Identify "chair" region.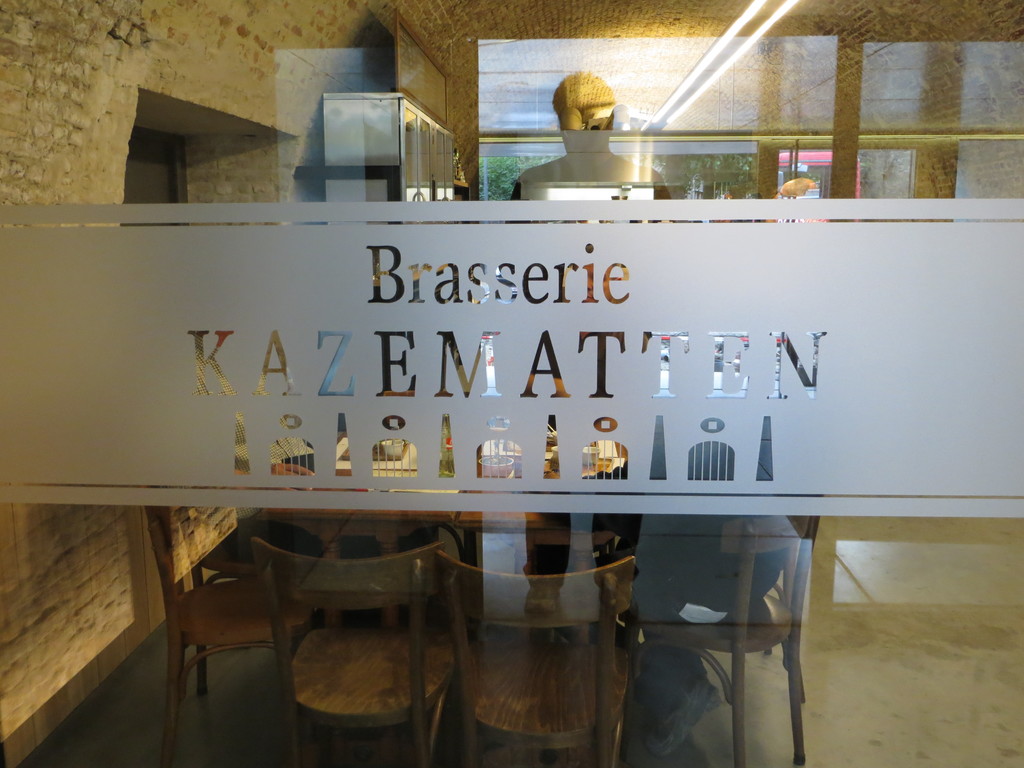
Region: pyautogui.locateOnScreen(620, 491, 830, 758).
